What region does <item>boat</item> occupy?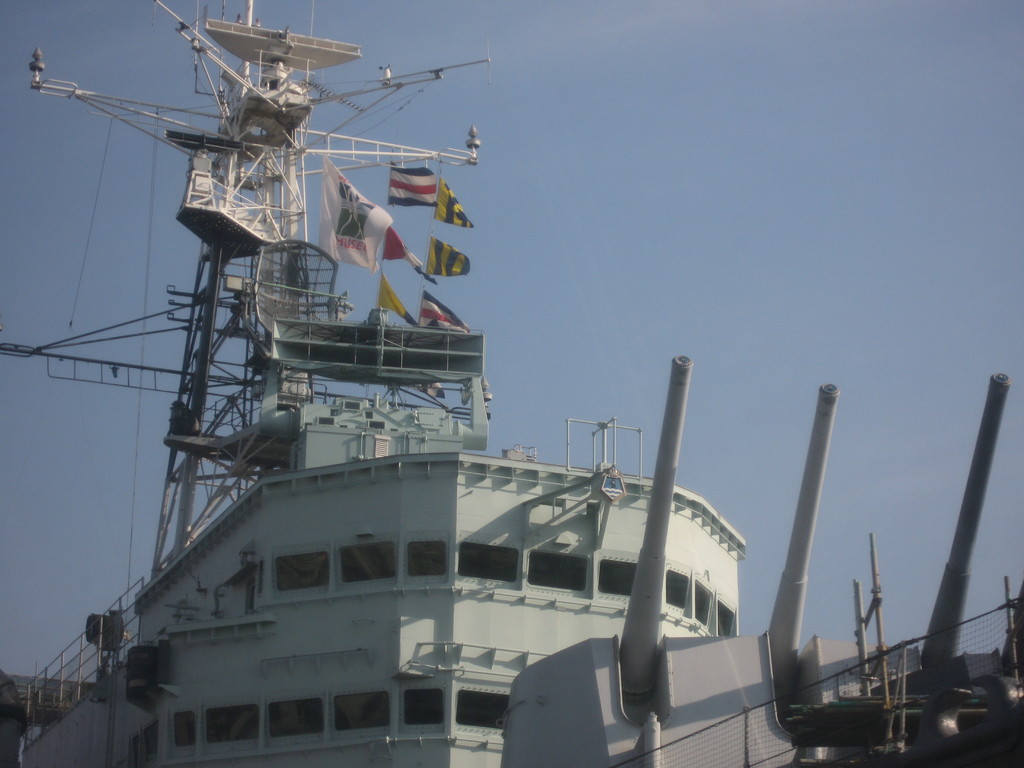
<region>0, 0, 1023, 767</region>.
